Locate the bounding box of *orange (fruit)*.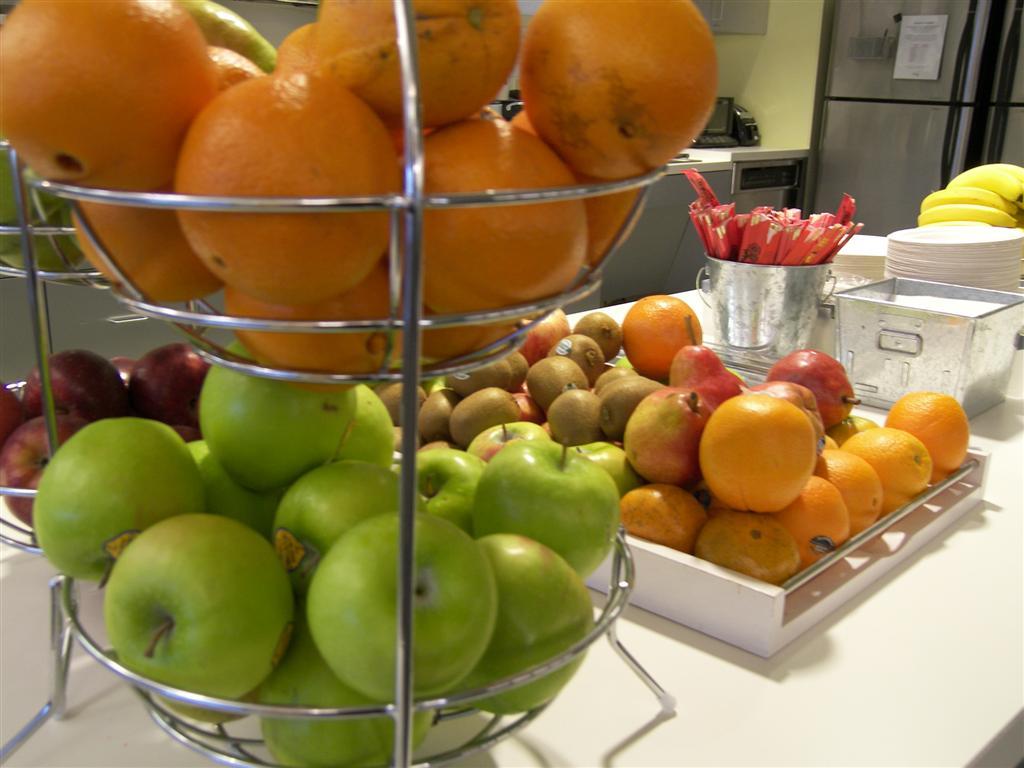
Bounding box: 404, 302, 521, 361.
